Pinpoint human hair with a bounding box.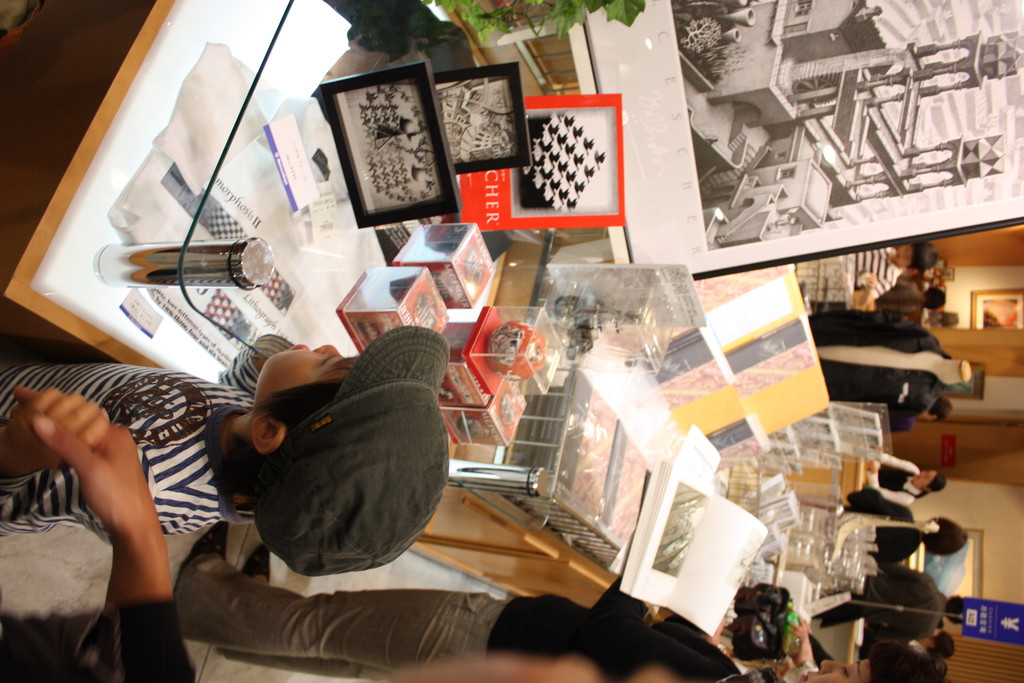
x1=867 y1=649 x2=959 y2=682.
